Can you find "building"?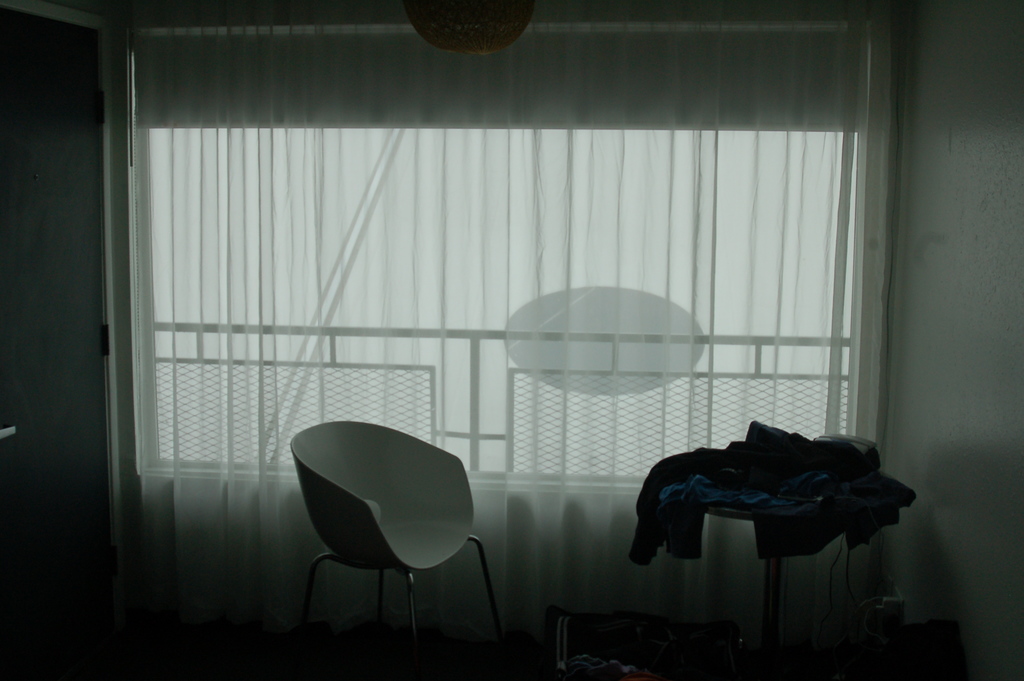
Yes, bounding box: detection(2, 0, 1023, 680).
